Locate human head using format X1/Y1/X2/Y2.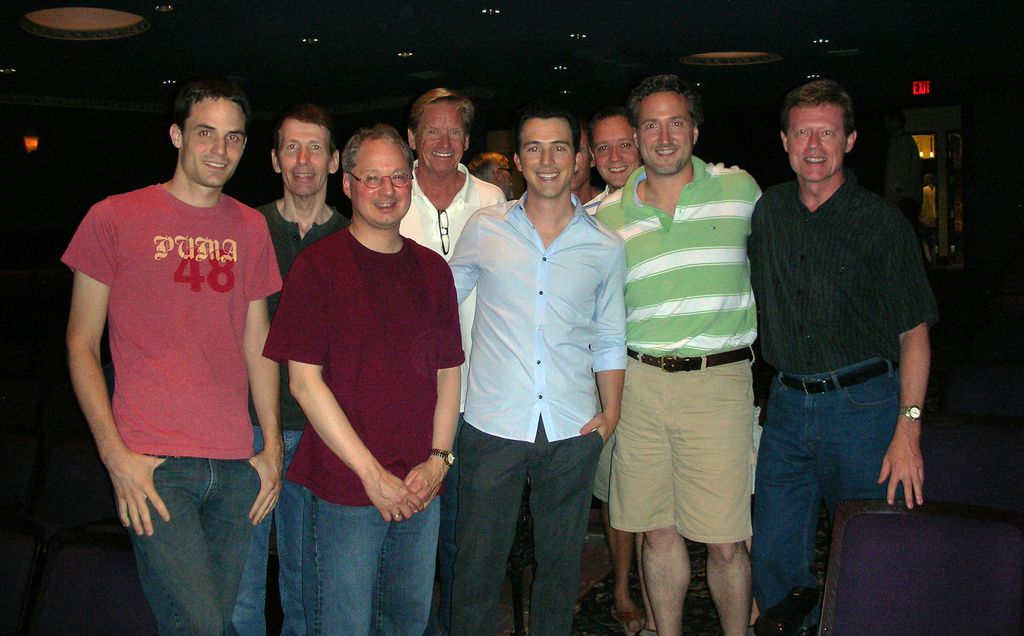
169/76/249/187.
